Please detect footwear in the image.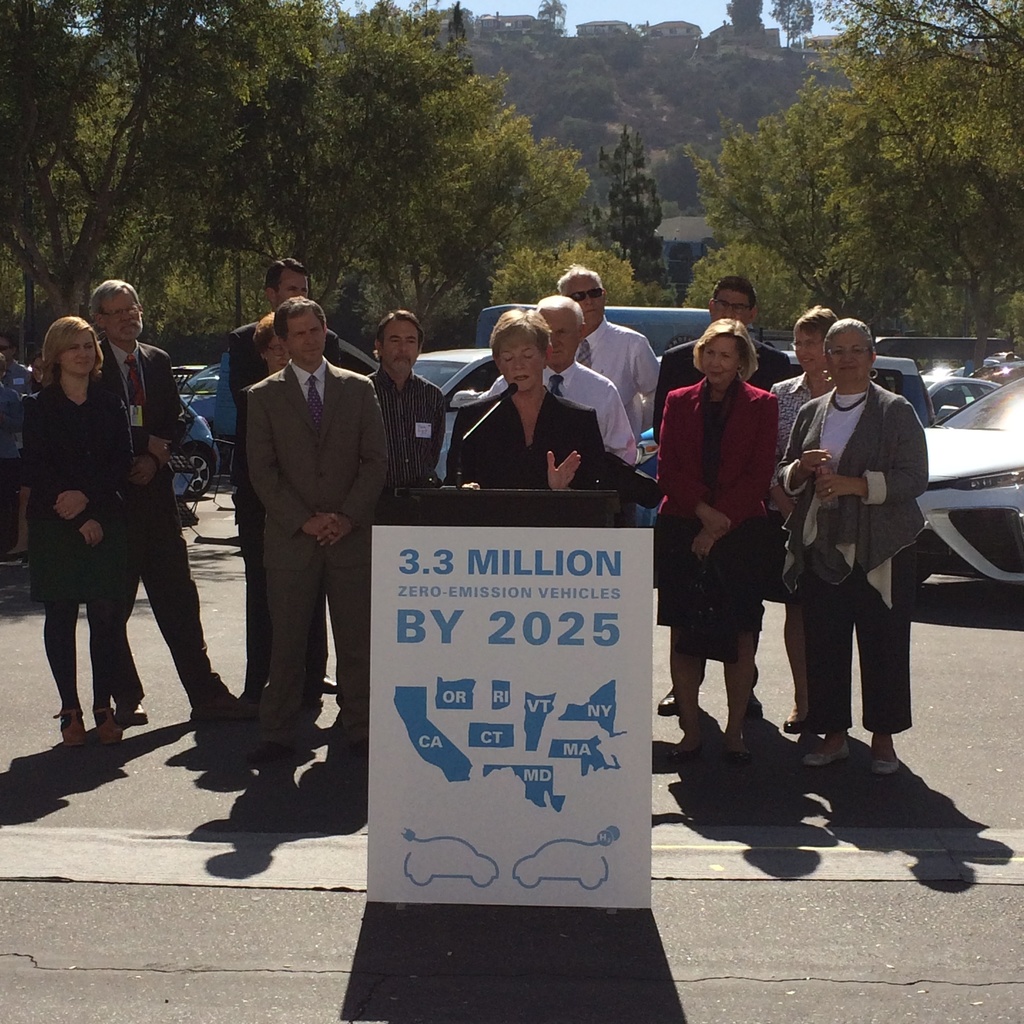
719, 725, 746, 771.
